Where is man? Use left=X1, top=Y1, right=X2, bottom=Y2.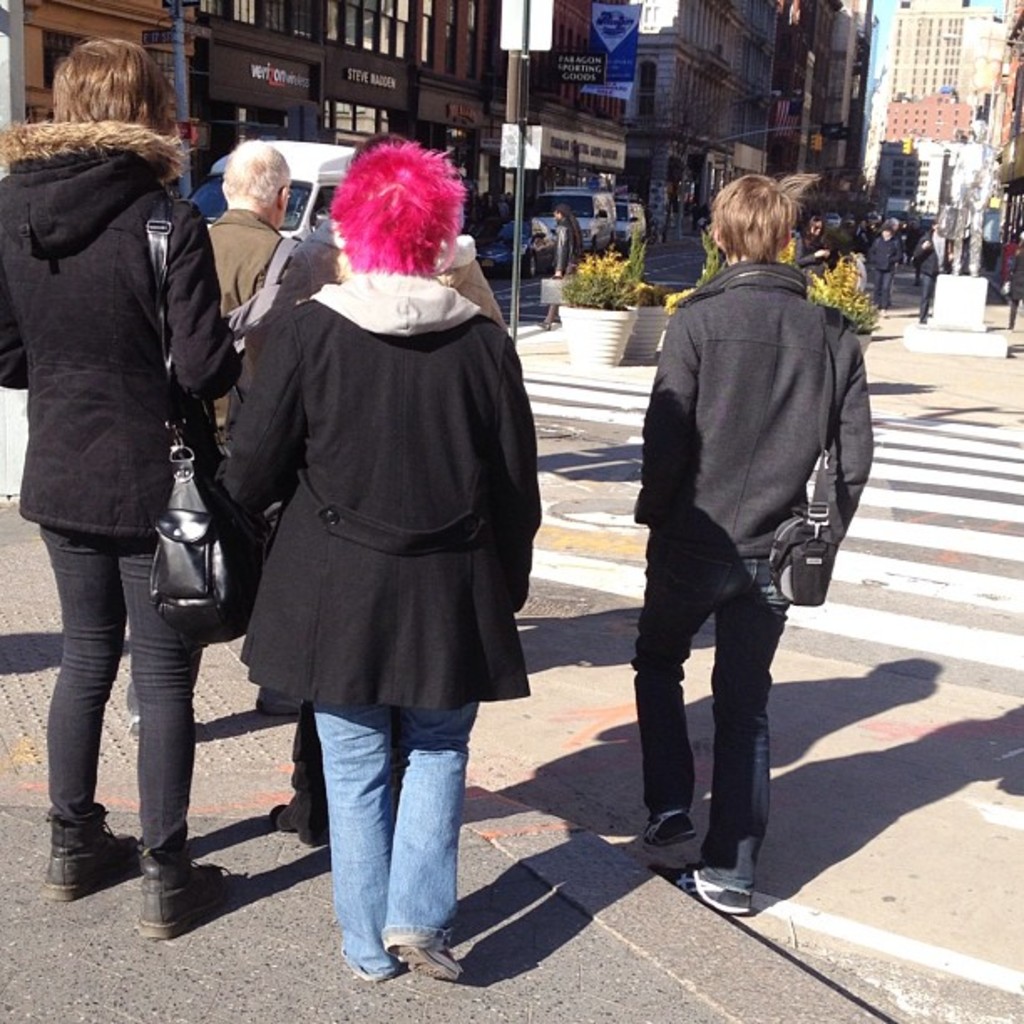
left=477, top=192, right=500, bottom=233.
